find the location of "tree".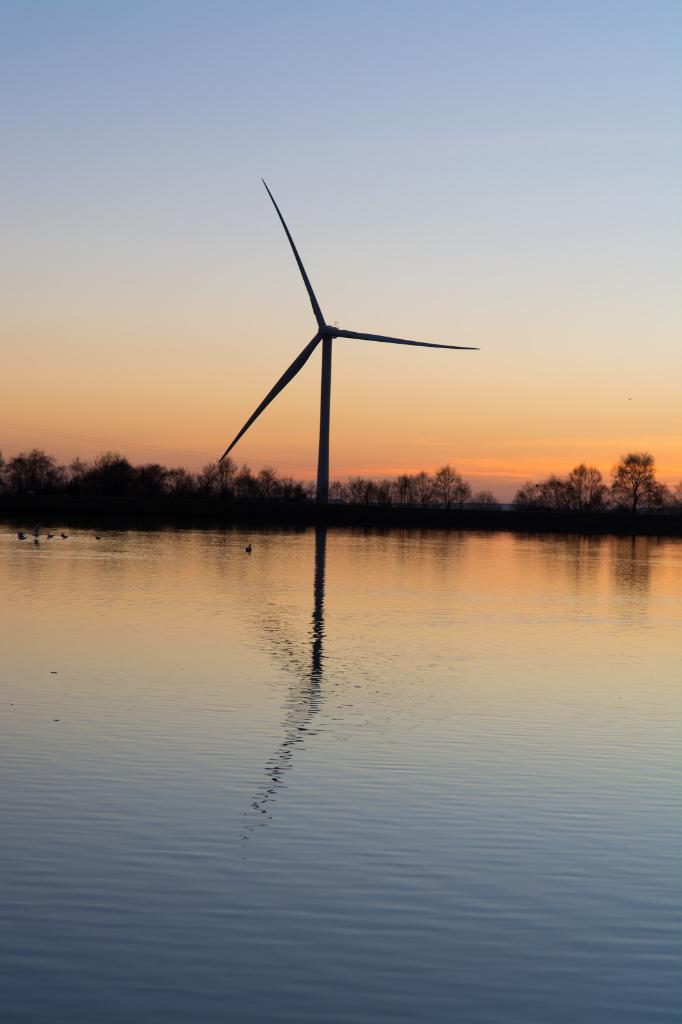
Location: select_region(615, 447, 650, 521).
